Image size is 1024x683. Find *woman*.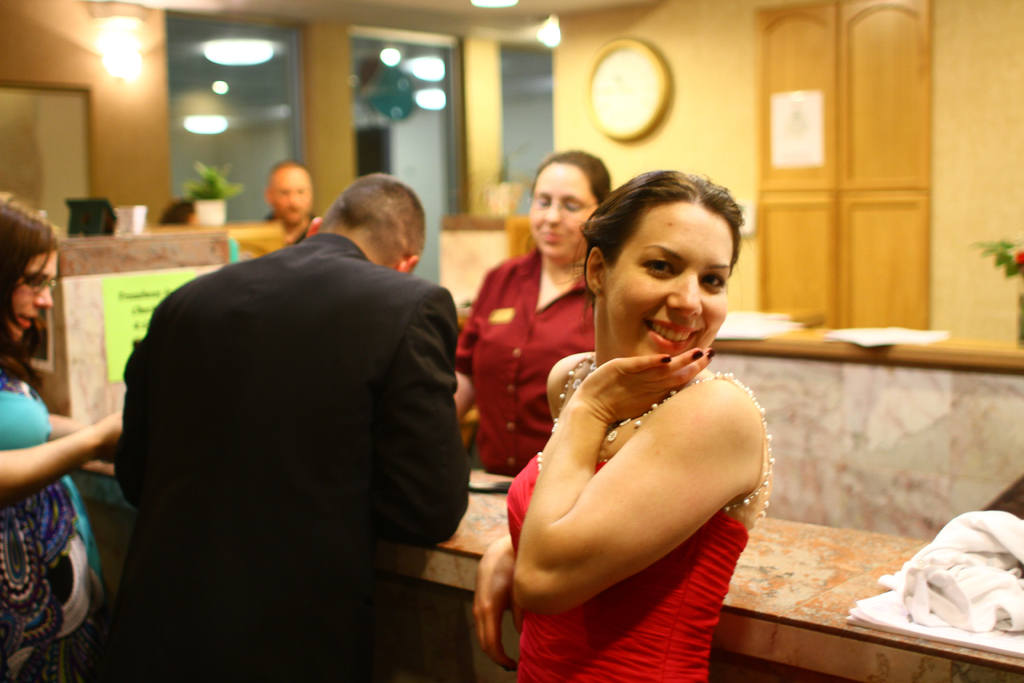
[left=0, top=189, right=125, bottom=682].
